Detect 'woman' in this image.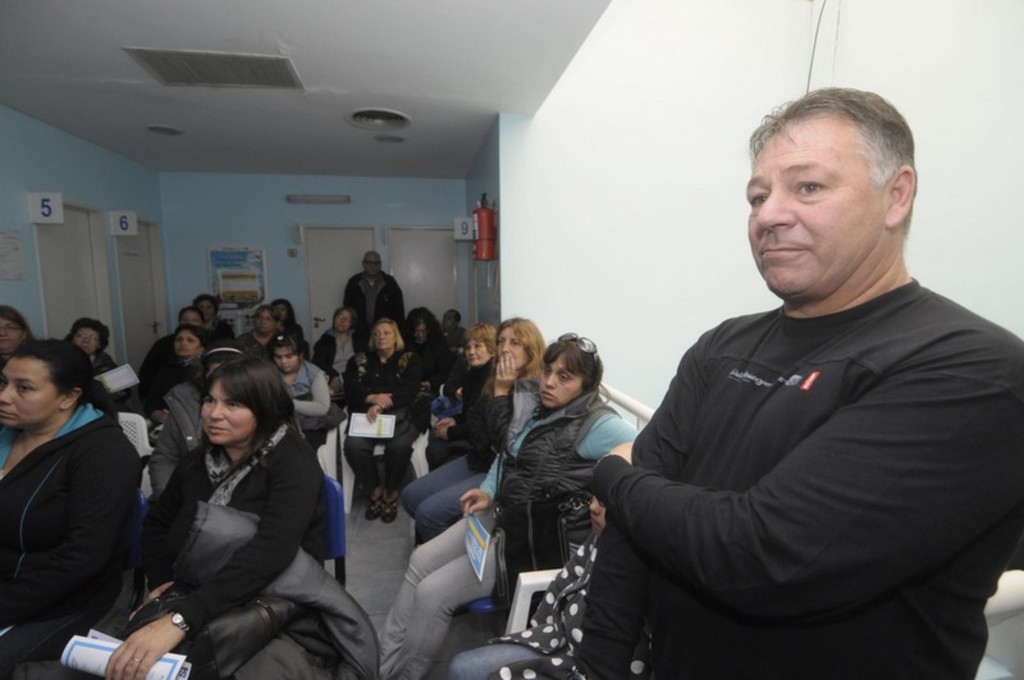
Detection: rect(60, 318, 131, 424).
